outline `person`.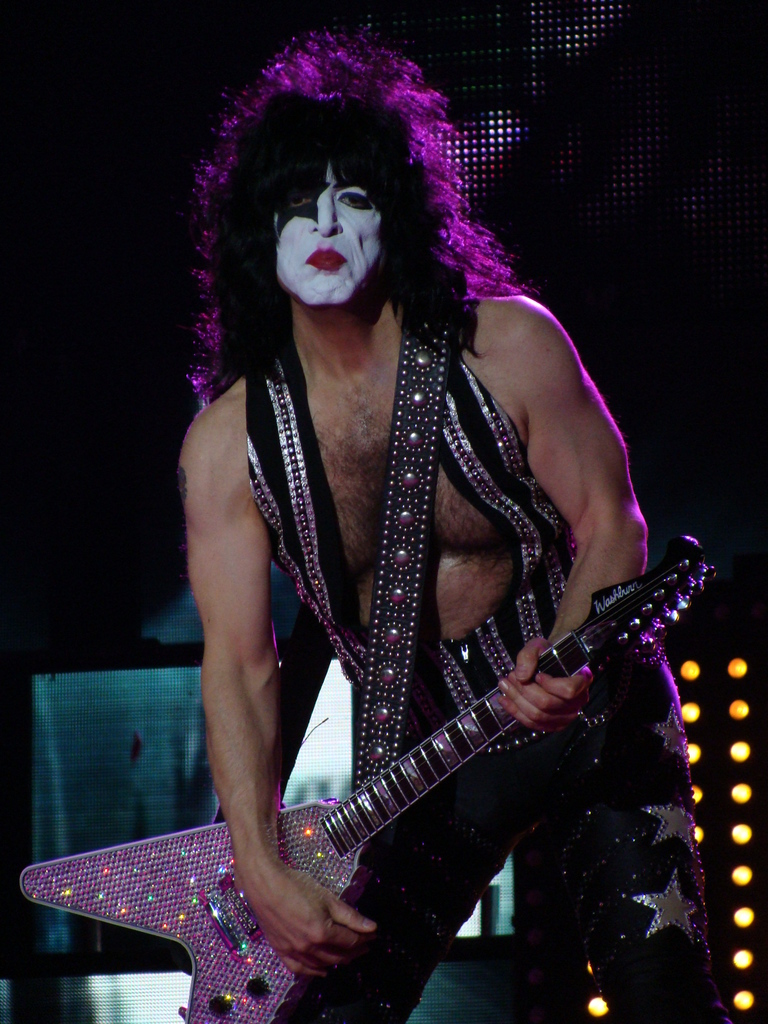
Outline: [173, 10, 726, 1023].
